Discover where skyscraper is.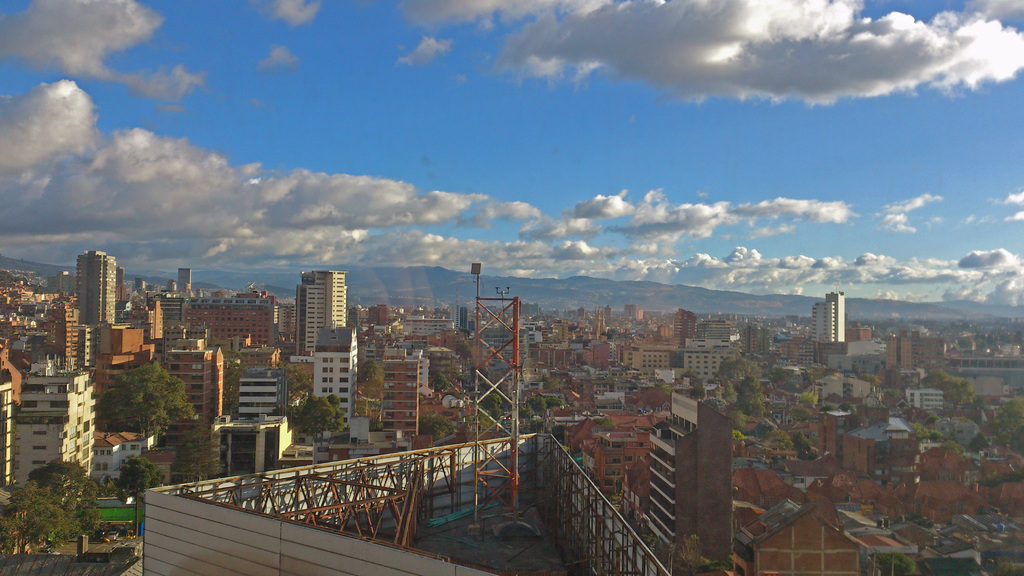
Discovered at (left=377, top=348, right=423, bottom=436).
